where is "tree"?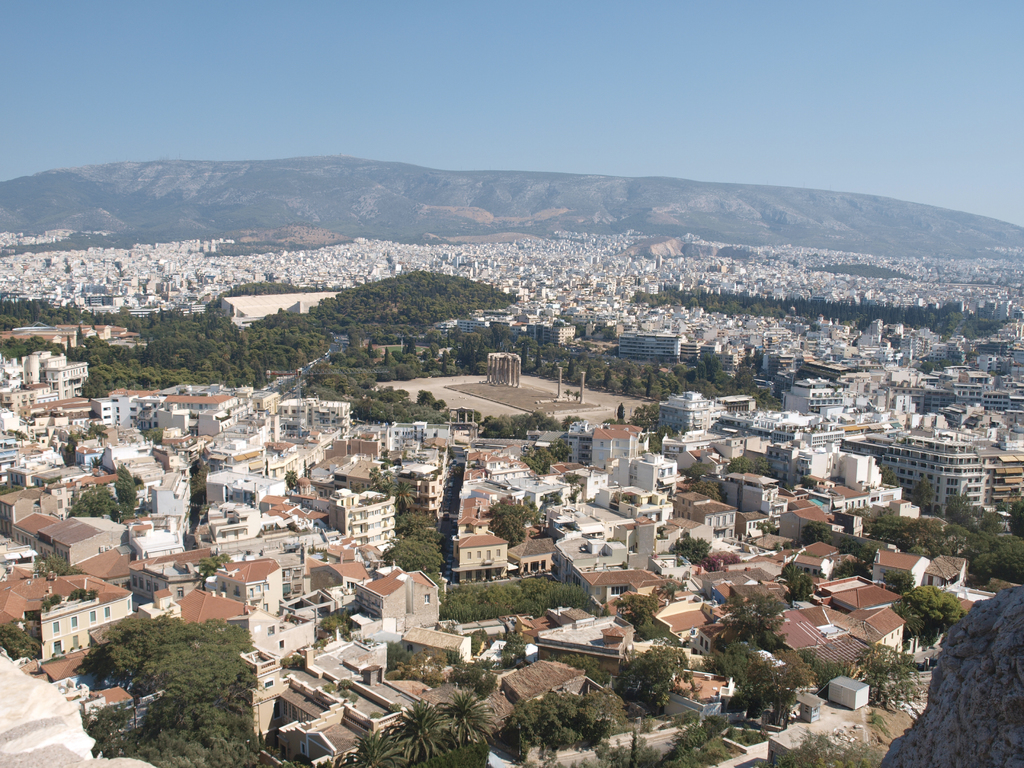
[x1=782, y1=561, x2=812, y2=607].
